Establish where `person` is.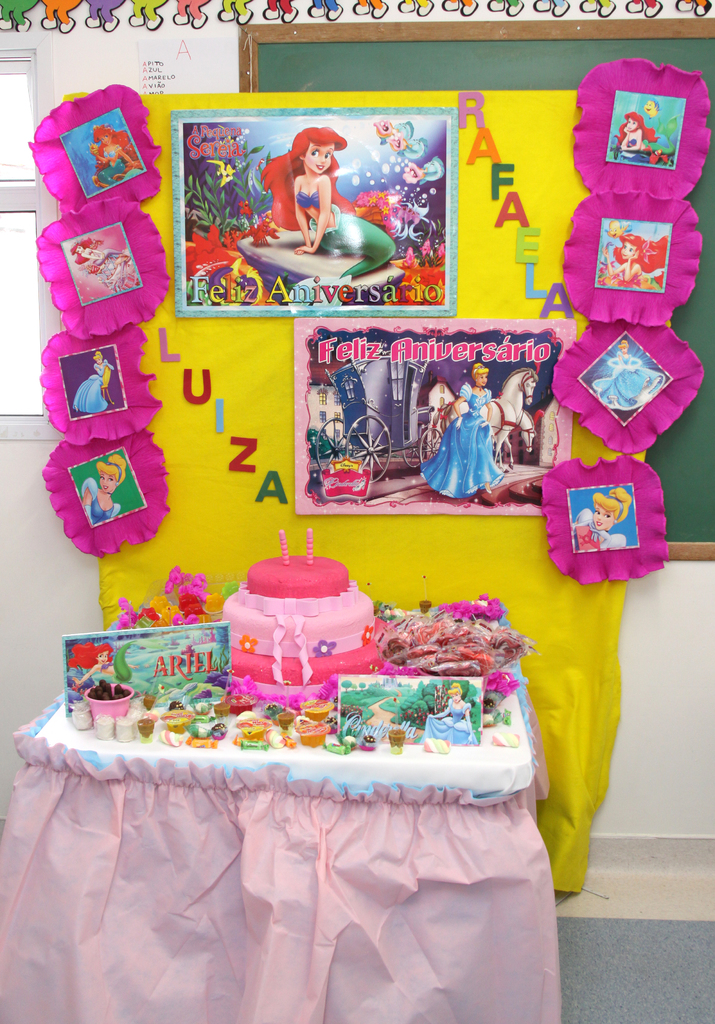
Established at {"x1": 581, "y1": 489, "x2": 626, "y2": 548}.
